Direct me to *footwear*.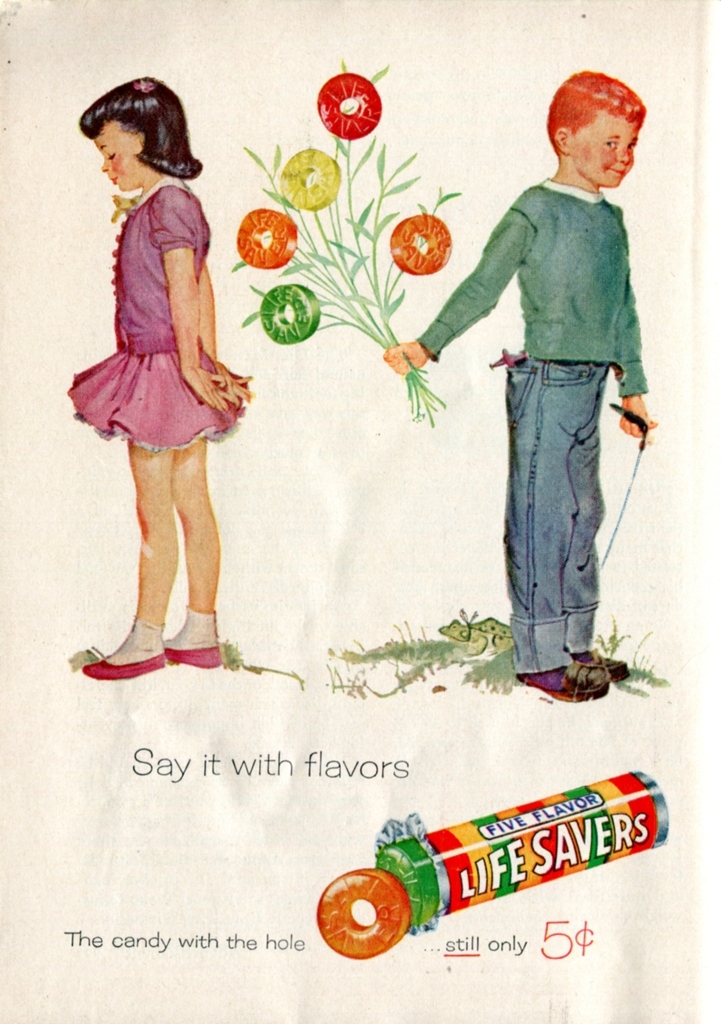
Direction: l=571, t=651, r=634, b=684.
